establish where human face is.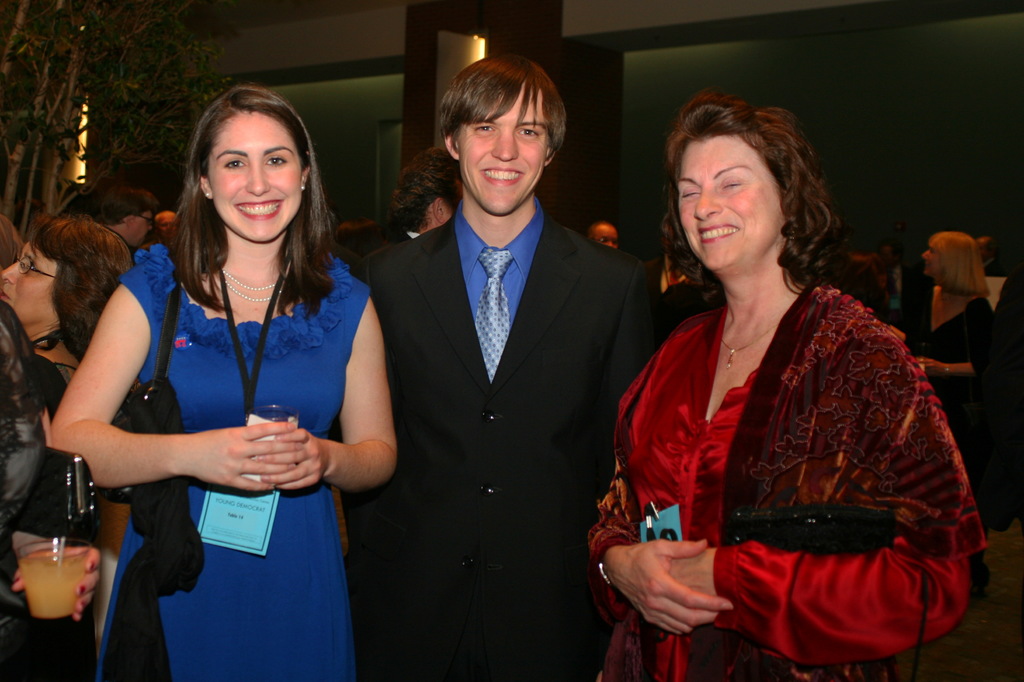
Established at detection(678, 134, 787, 273).
